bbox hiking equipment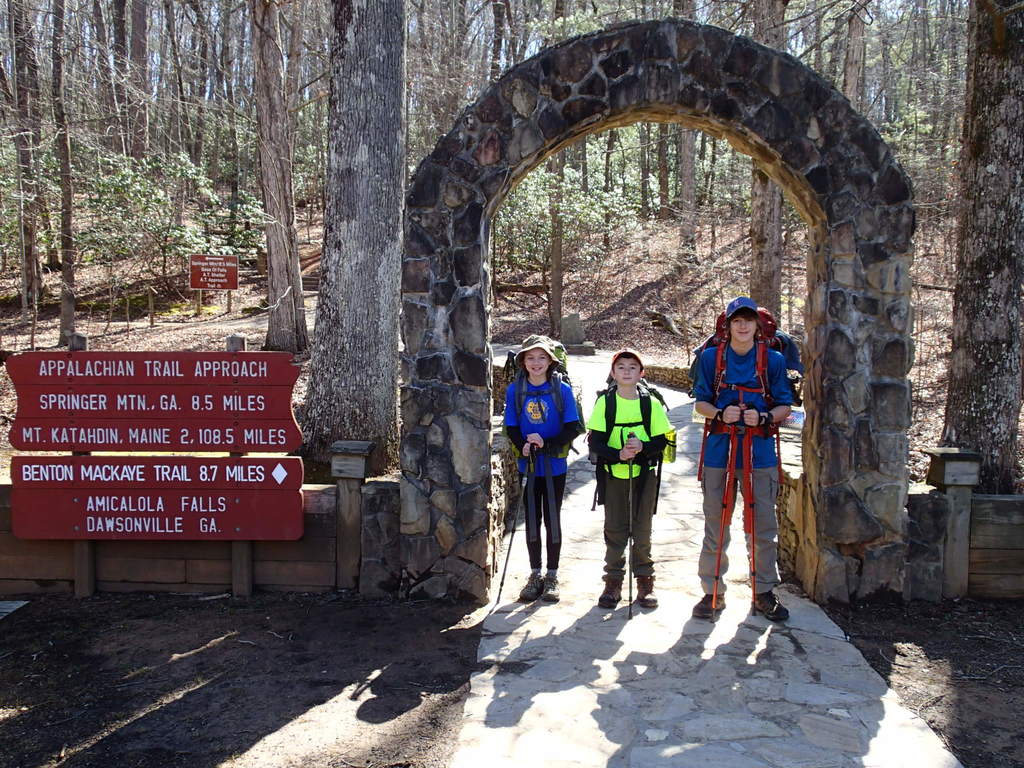
rect(589, 381, 675, 519)
